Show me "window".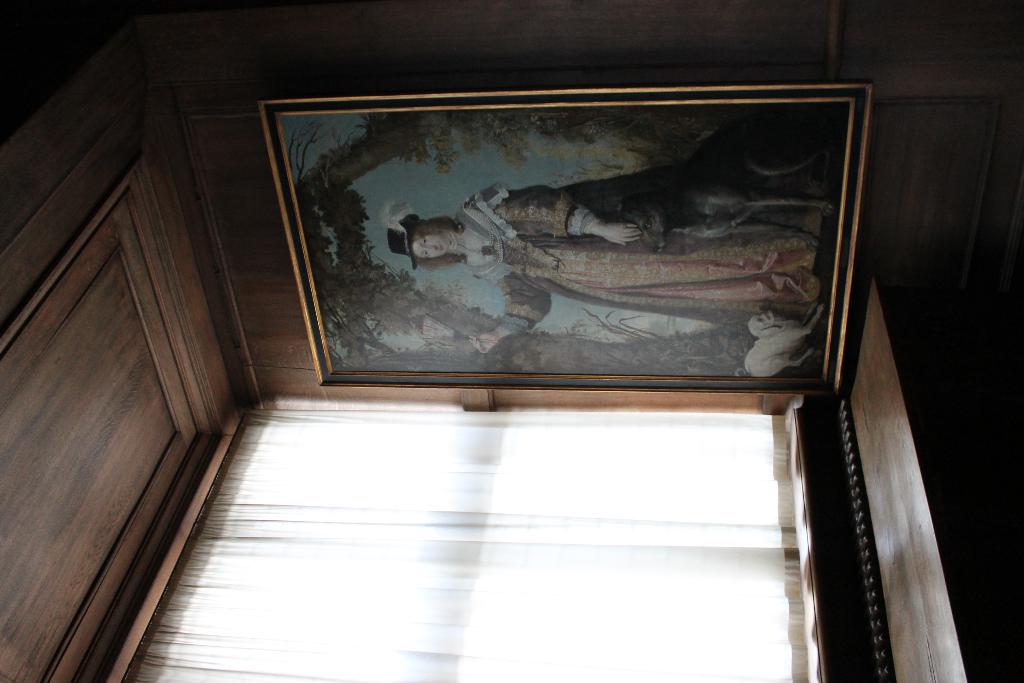
"window" is here: <box>168,379,828,682</box>.
